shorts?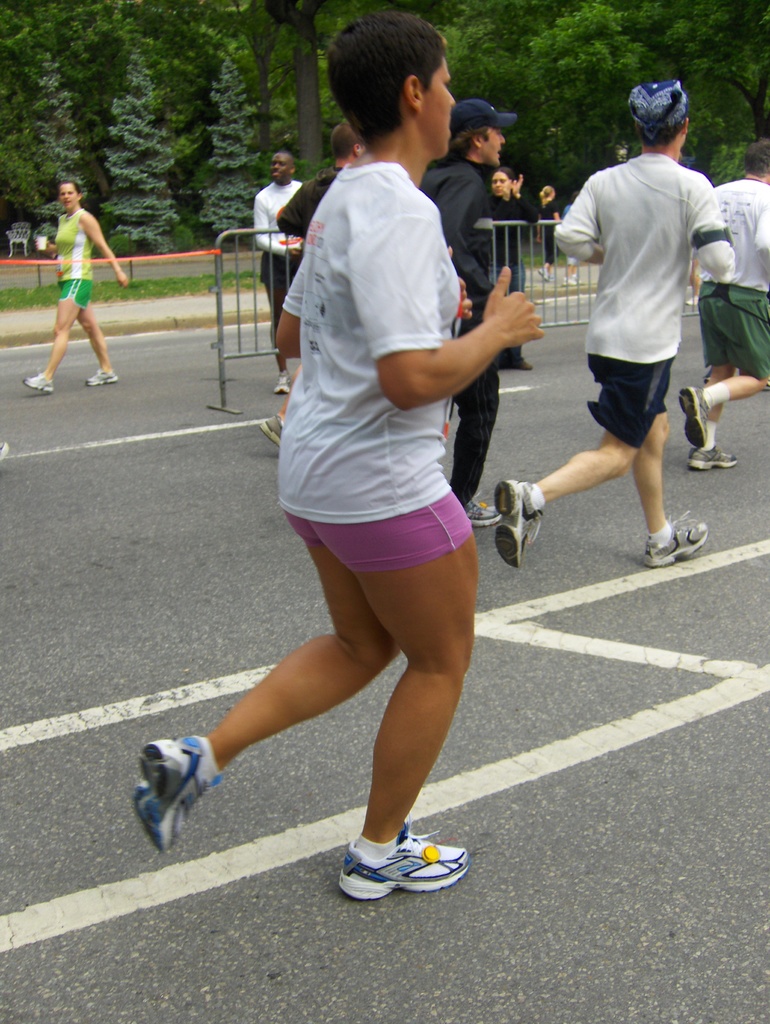
{"x1": 693, "y1": 281, "x2": 769, "y2": 383}
